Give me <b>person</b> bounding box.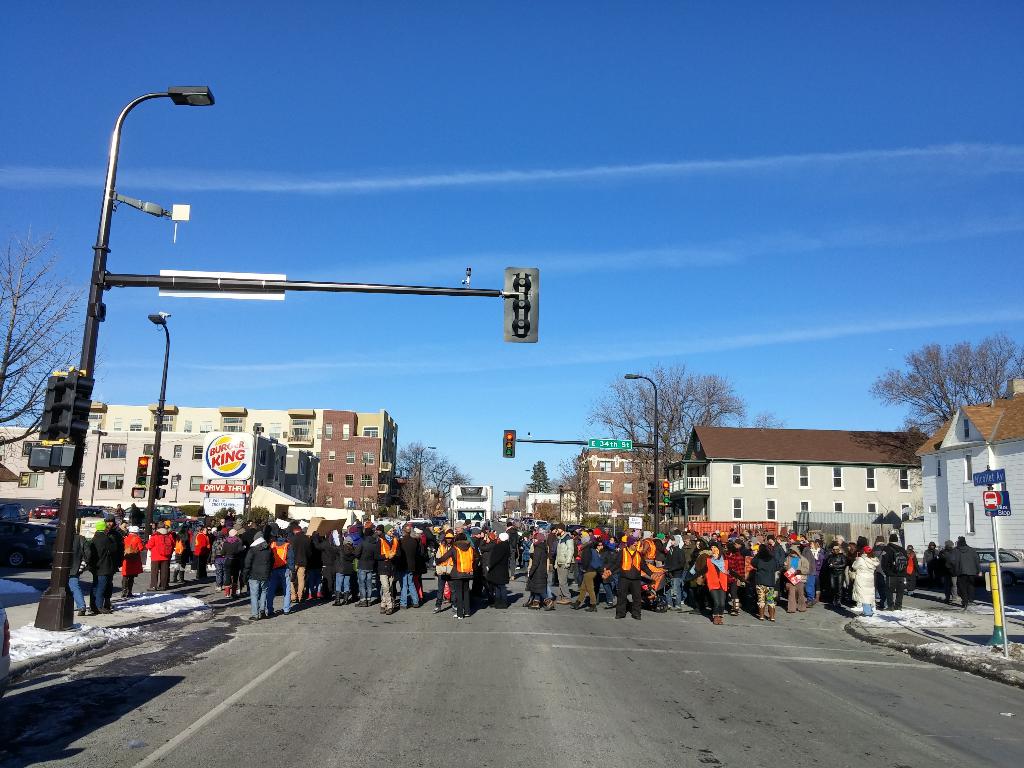
173 525 193 582.
